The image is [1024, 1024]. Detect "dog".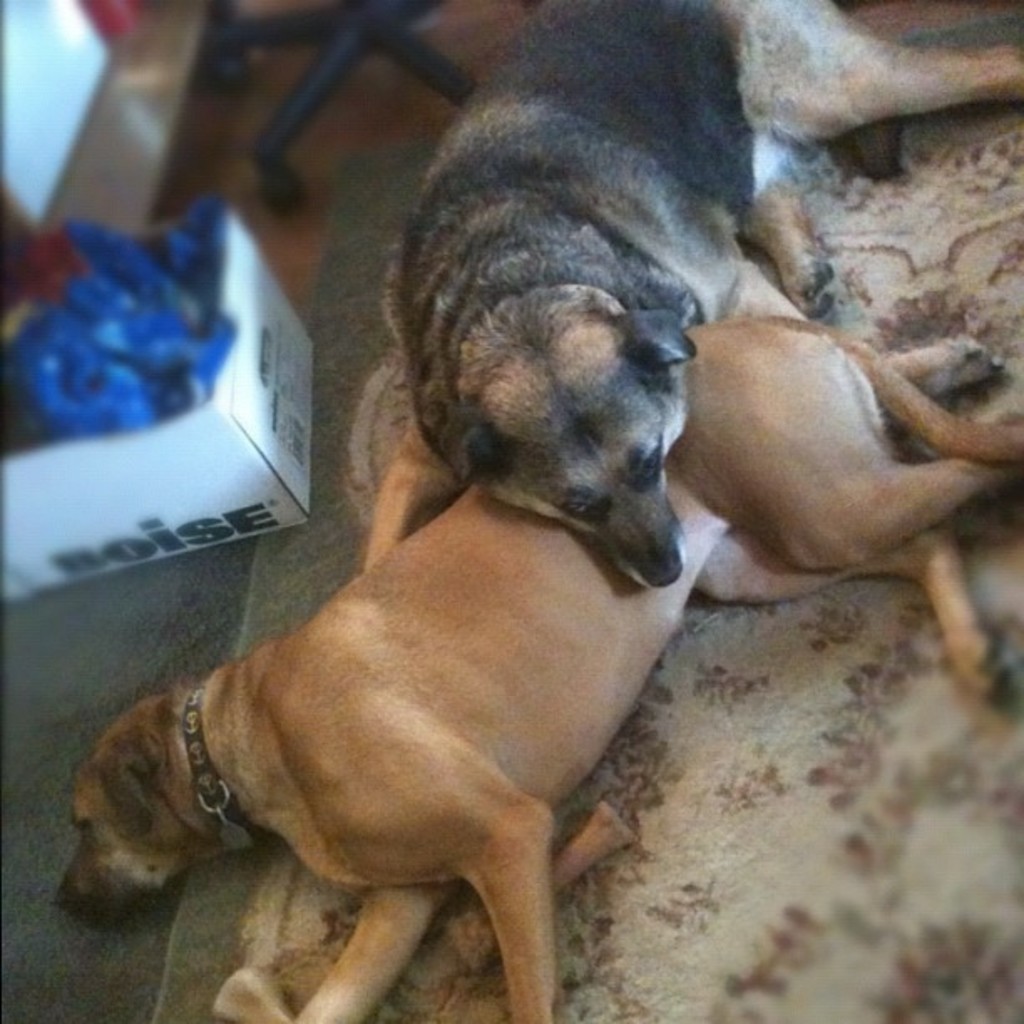
Detection: <bbox>55, 311, 1022, 1022</bbox>.
